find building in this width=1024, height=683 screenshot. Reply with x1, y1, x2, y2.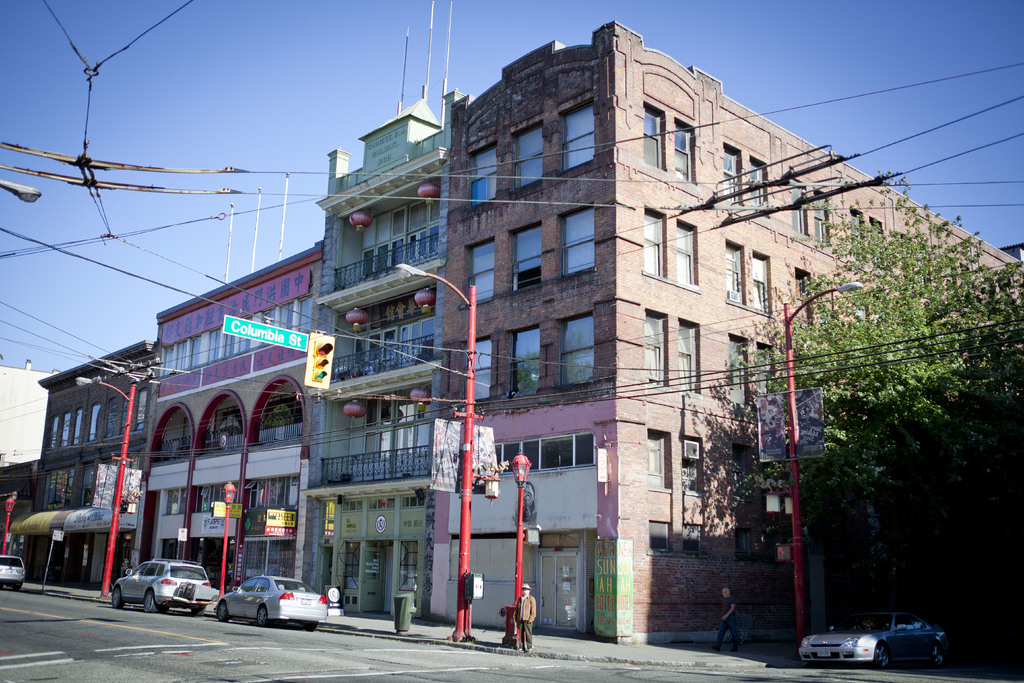
138, 242, 327, 593.
